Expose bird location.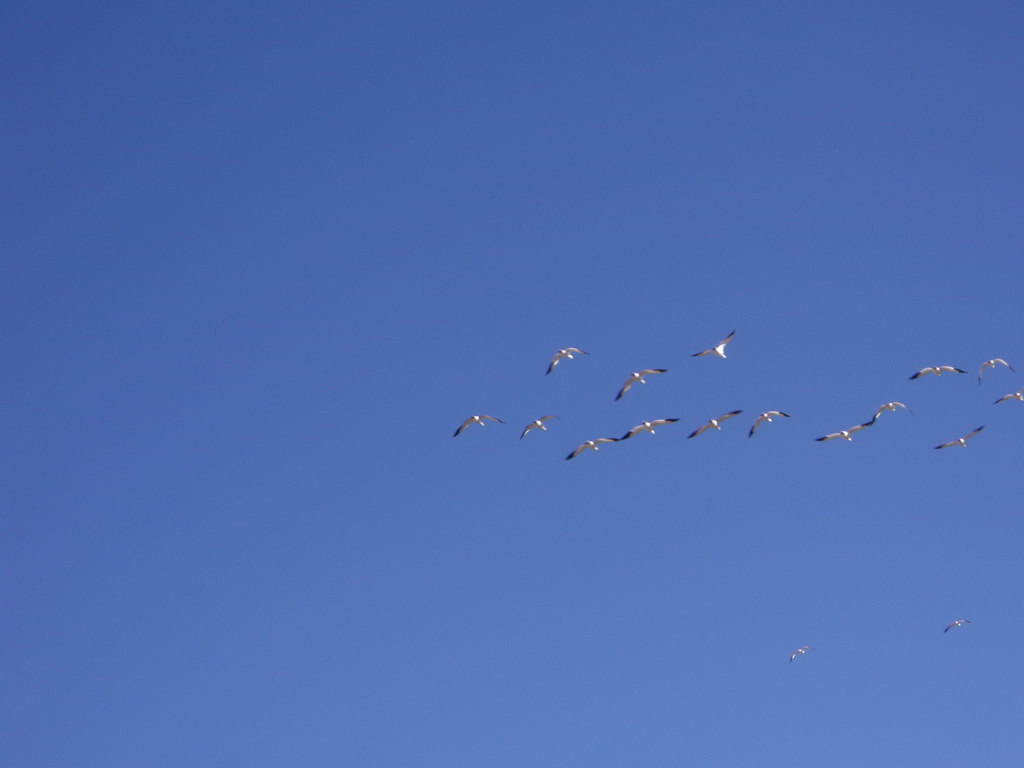
Exposed at [left=620, top=419, right=683, bottom=438].
